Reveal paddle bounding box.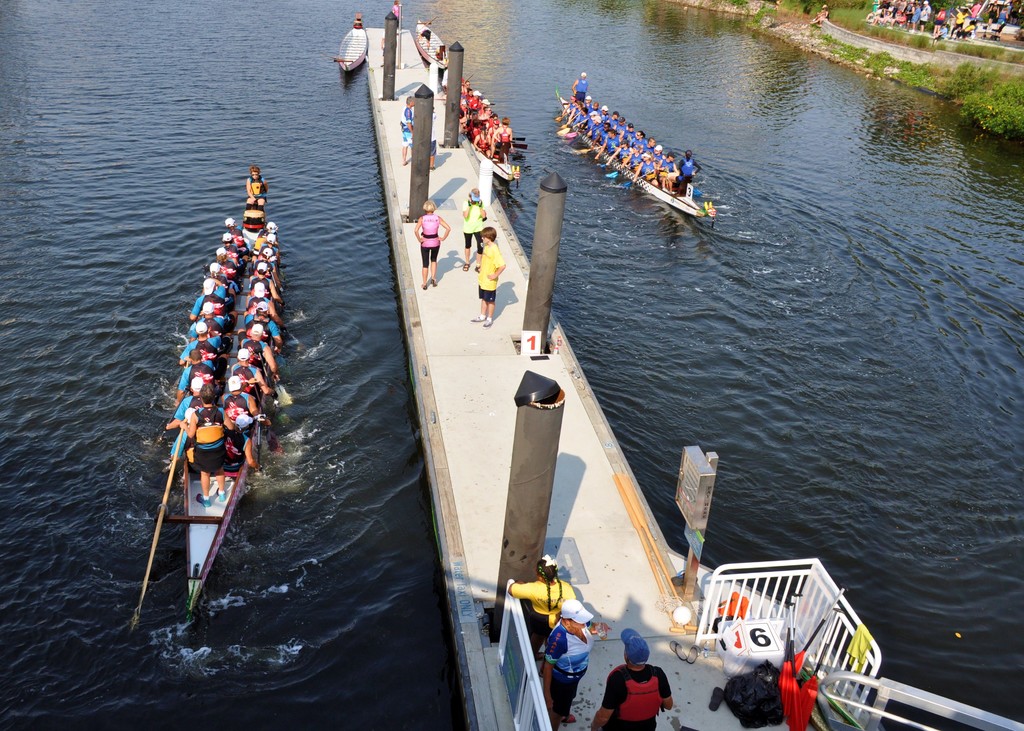
Revealed: bbox=(494, 142, 513, 175).
